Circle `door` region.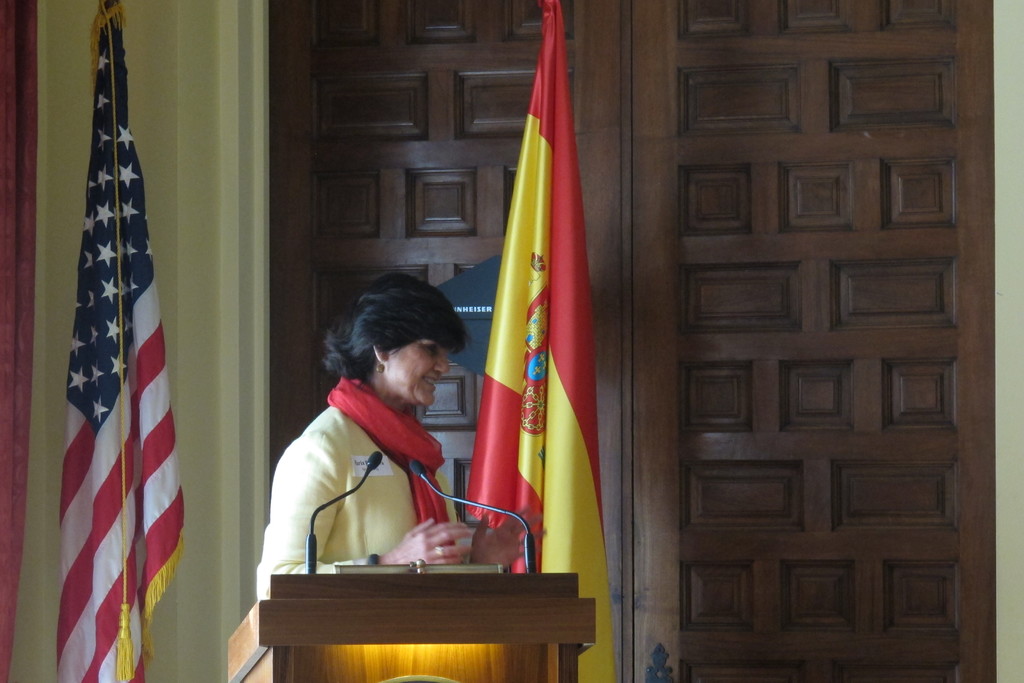
Region: select_region(268, 0, 624, 682).
